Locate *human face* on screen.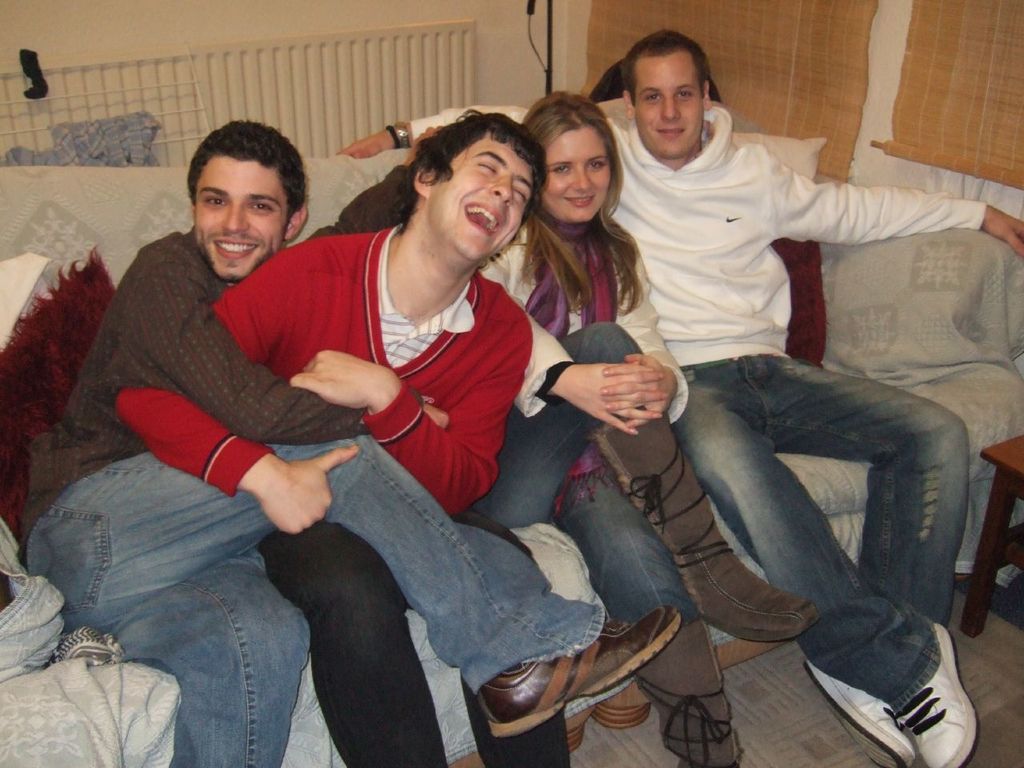
On screen at left=633, top=53, right=701, bottom=154.
